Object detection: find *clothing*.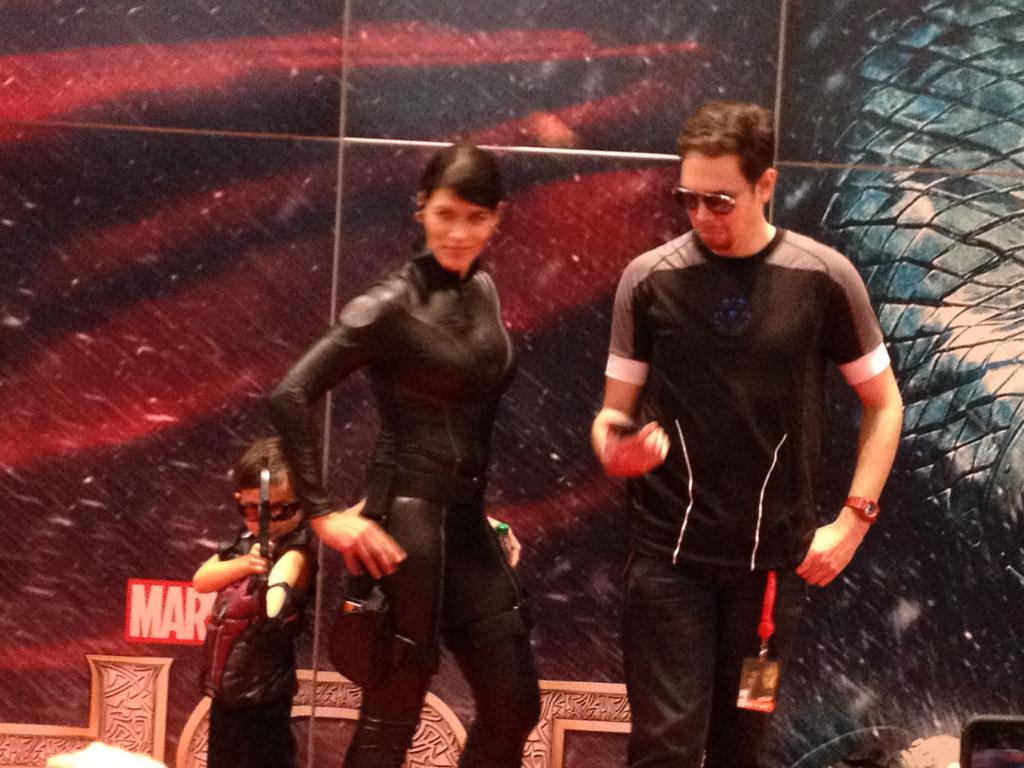
208, 526, 316, 765.
